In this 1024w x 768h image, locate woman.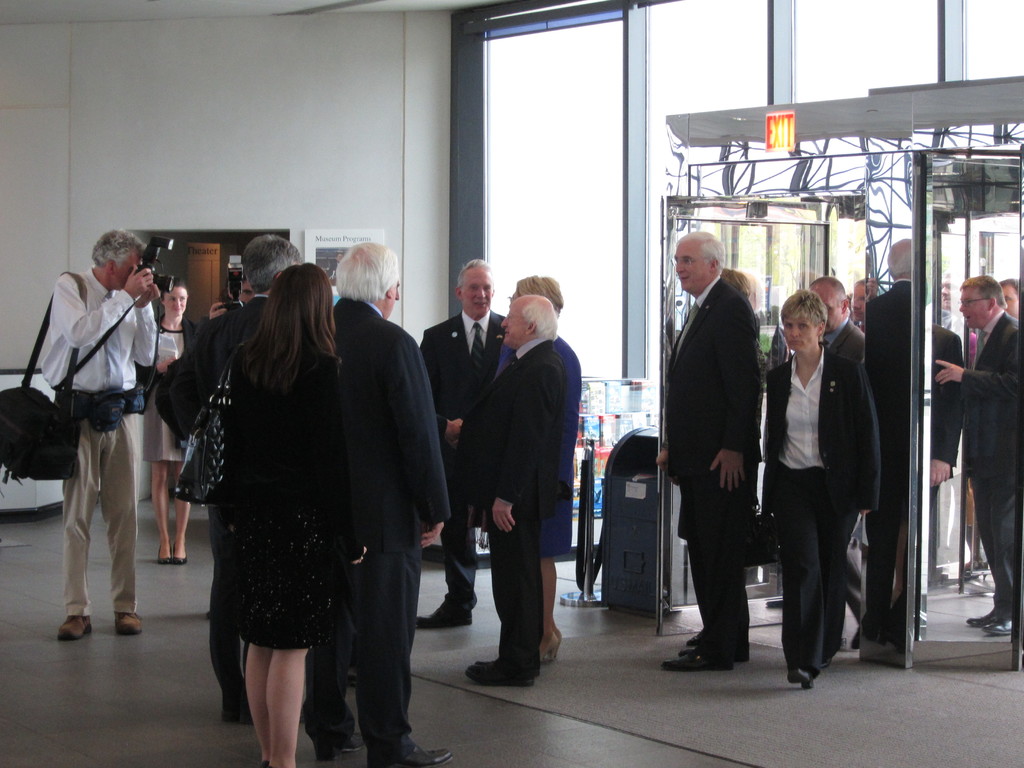
Bounding box: pyautogui.locateOnScreen(134, 273, 196, 563).
